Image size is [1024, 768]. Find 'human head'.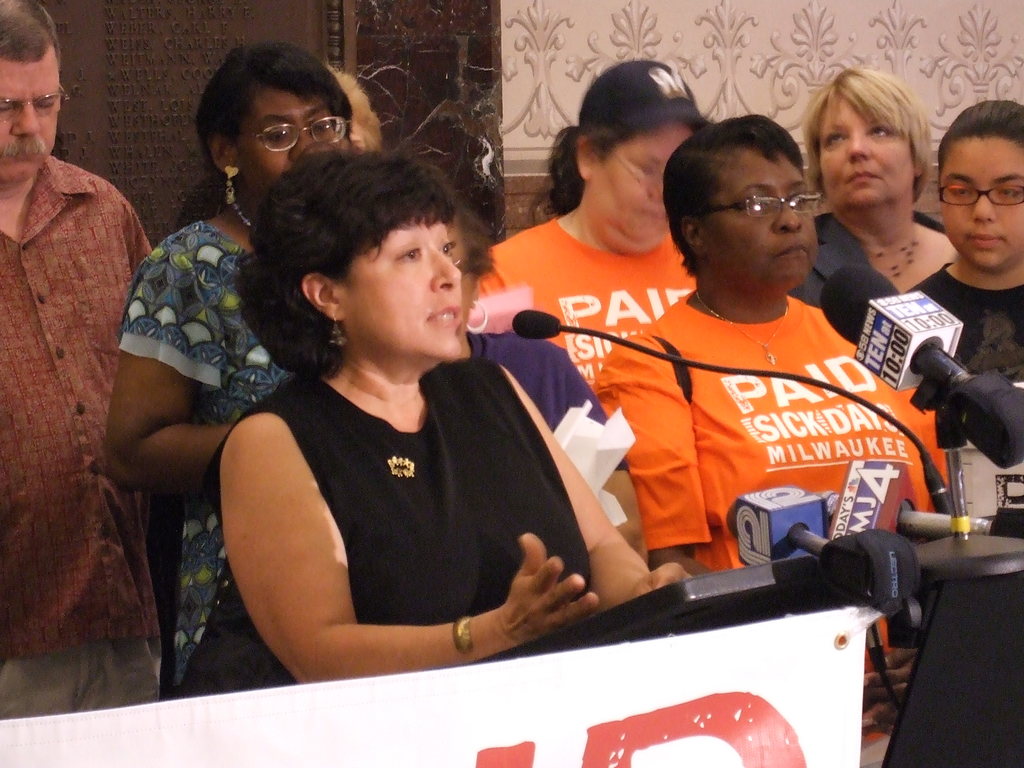
{"left": 0, "top": 0, "right": 72, "bottom": 182}.
